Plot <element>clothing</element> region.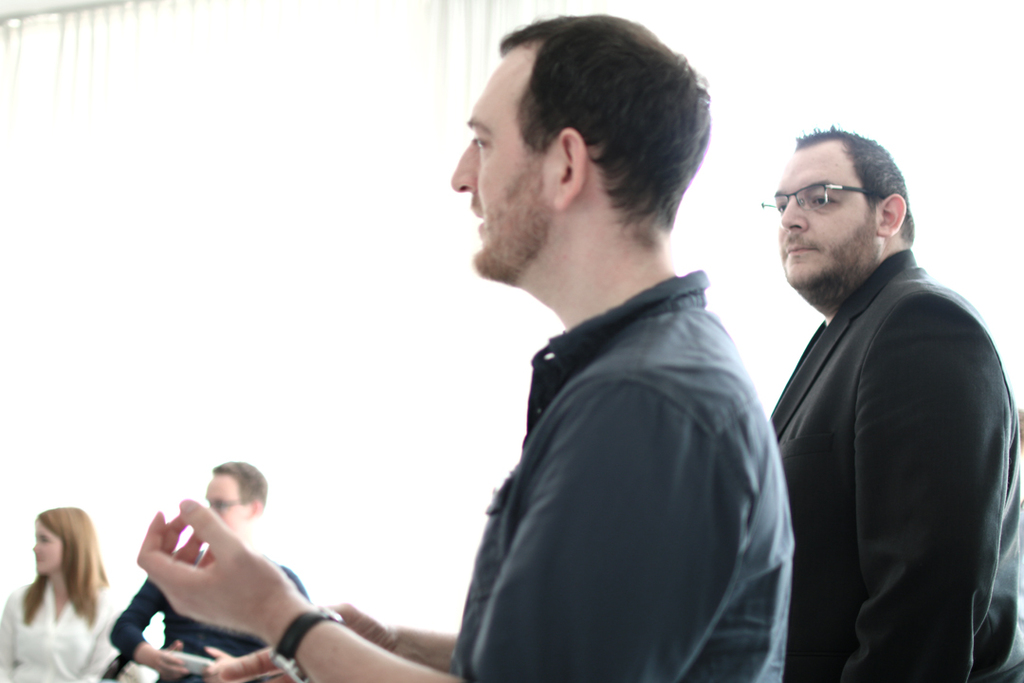
Plotted at Rect(770, 239, 1023, 682).
